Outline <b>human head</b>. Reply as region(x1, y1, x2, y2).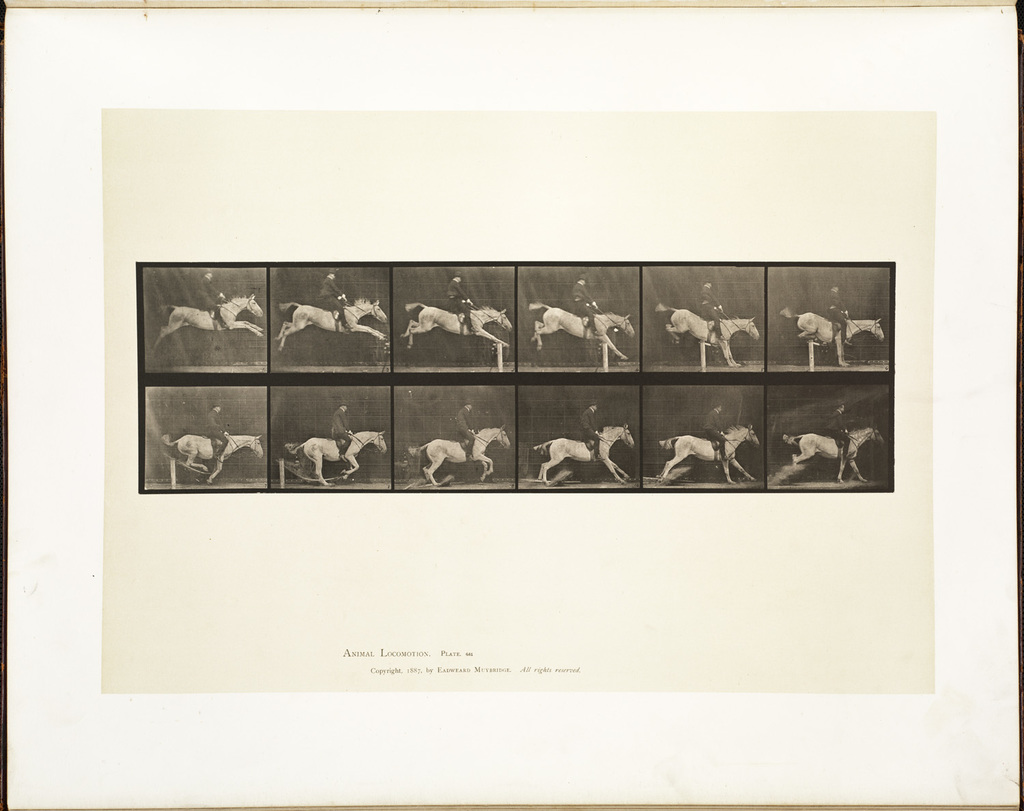
region(706, 281, 711, 286).
